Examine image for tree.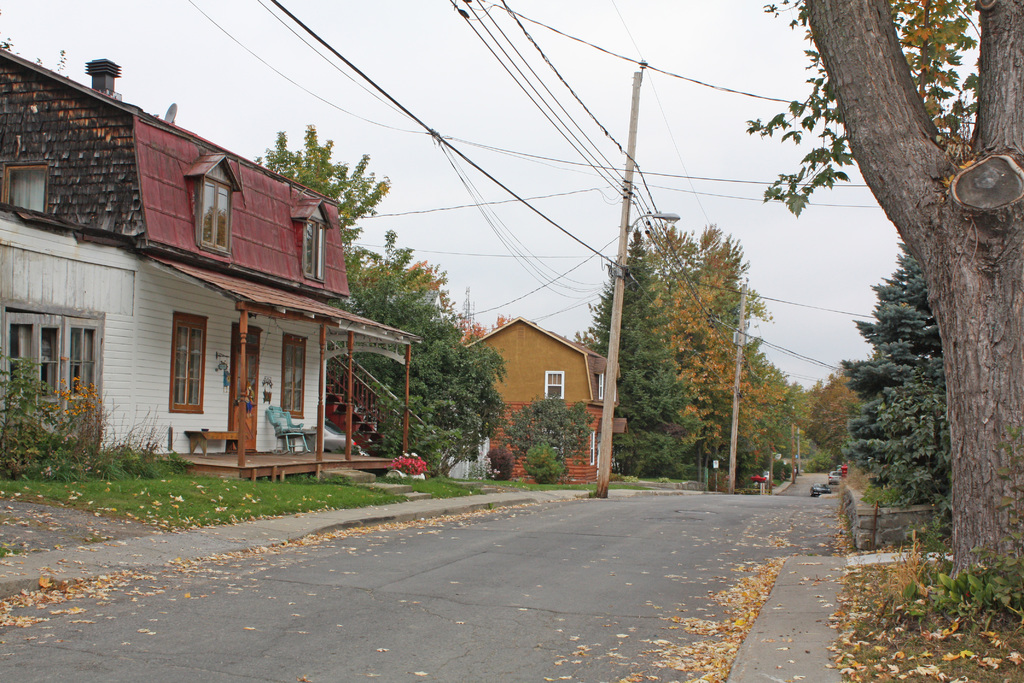
Examination result: Rect(335, 227, 467, 345).
